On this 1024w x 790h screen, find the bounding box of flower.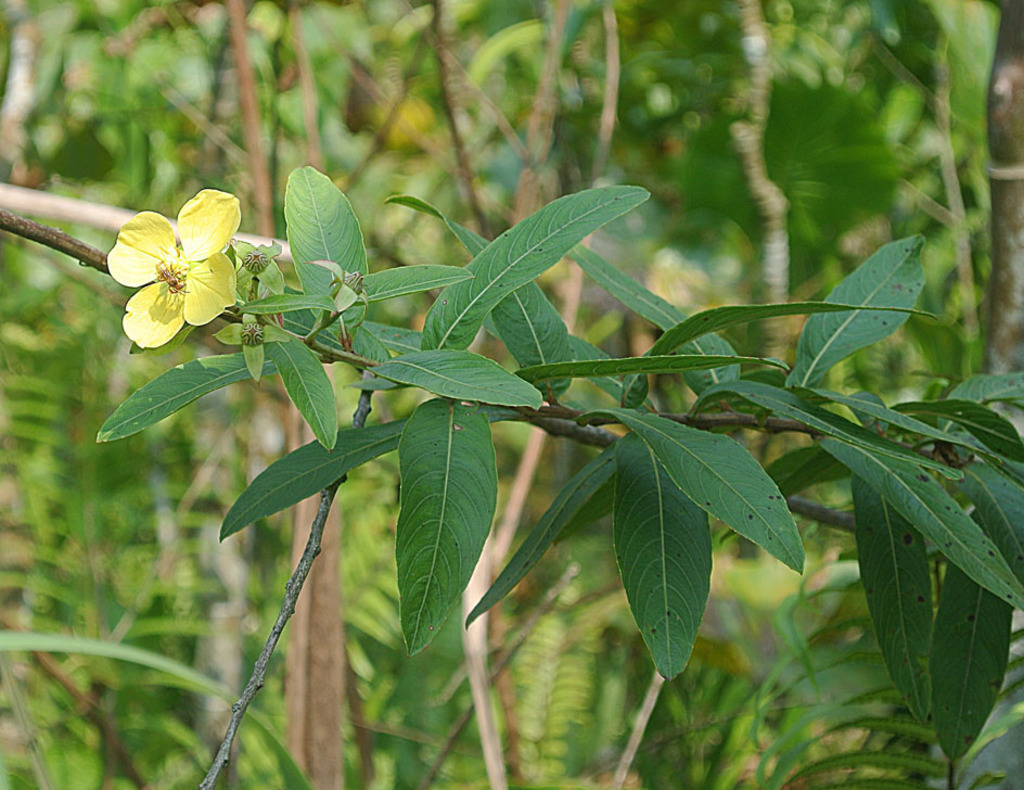
Bounding box: (x1=209, y1=308, x2=289, y2=378).
